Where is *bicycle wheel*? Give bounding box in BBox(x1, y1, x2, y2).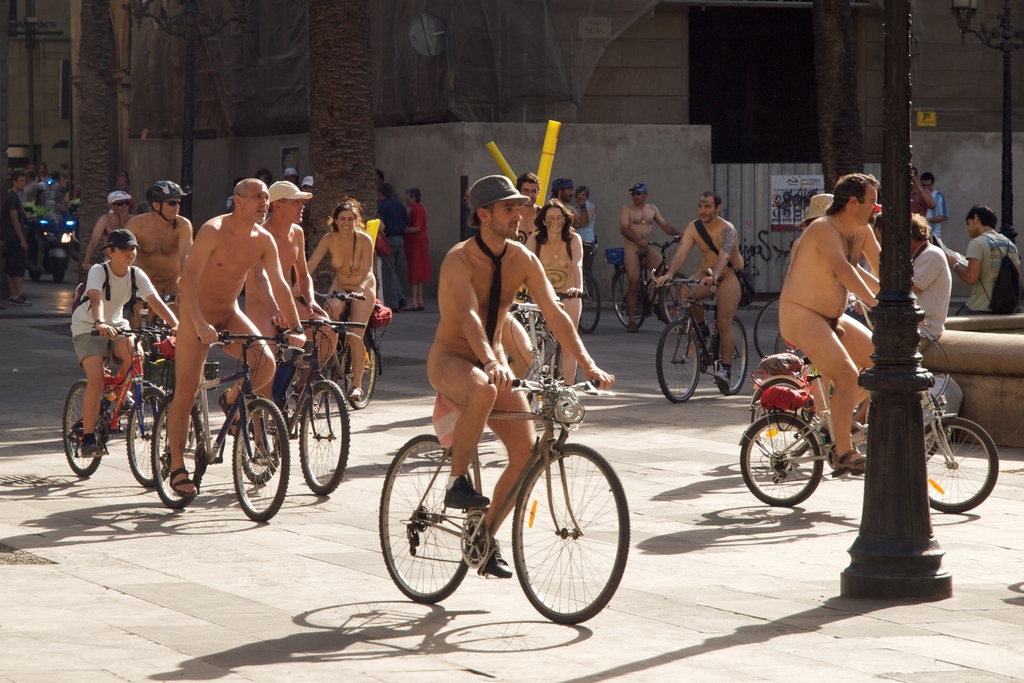
BBox(124, 385, 175, 488).
